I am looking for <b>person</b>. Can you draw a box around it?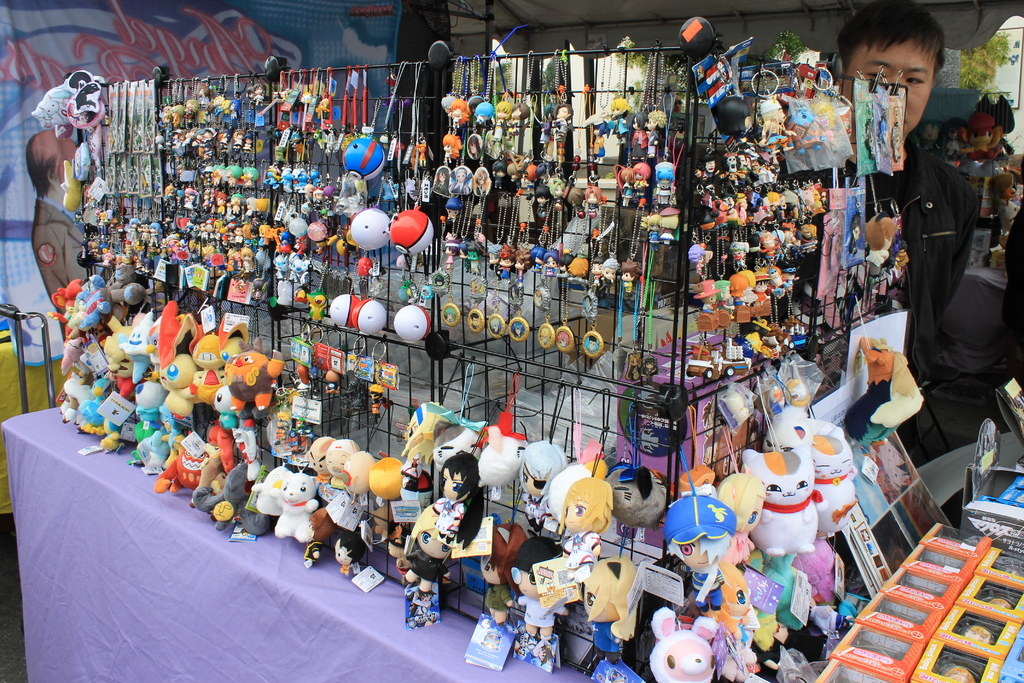
Sure, the bounding box is (287,259,309,282).
